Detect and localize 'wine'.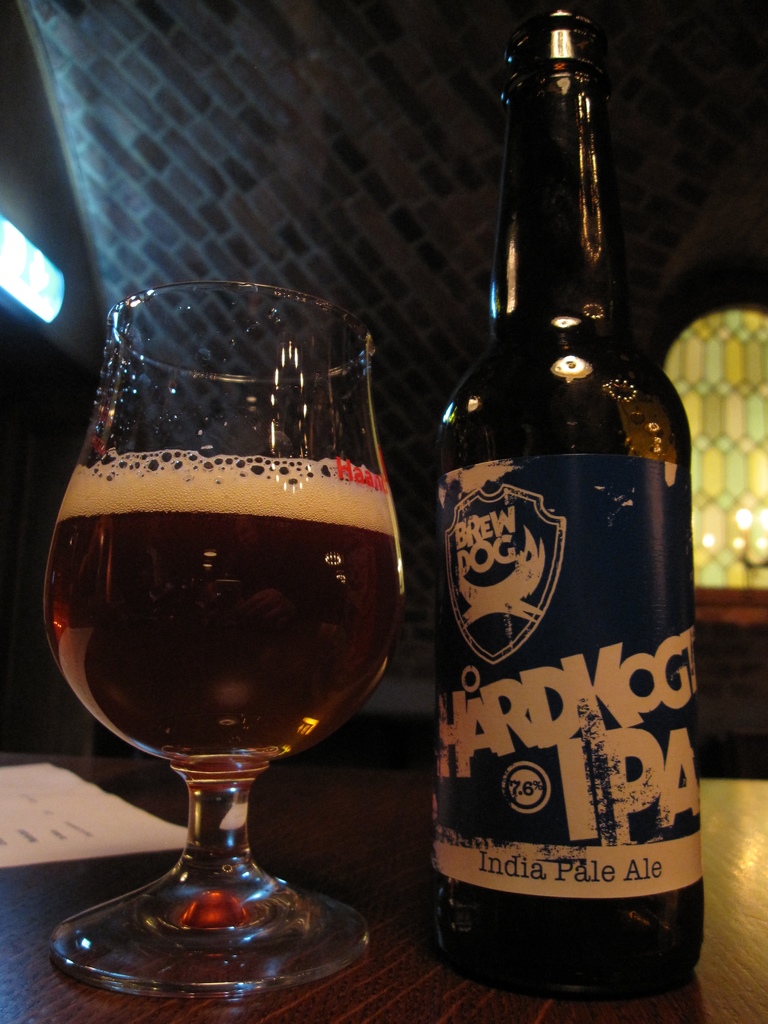
Localized at x1=419 y1=0 x2=708 y2=993.
